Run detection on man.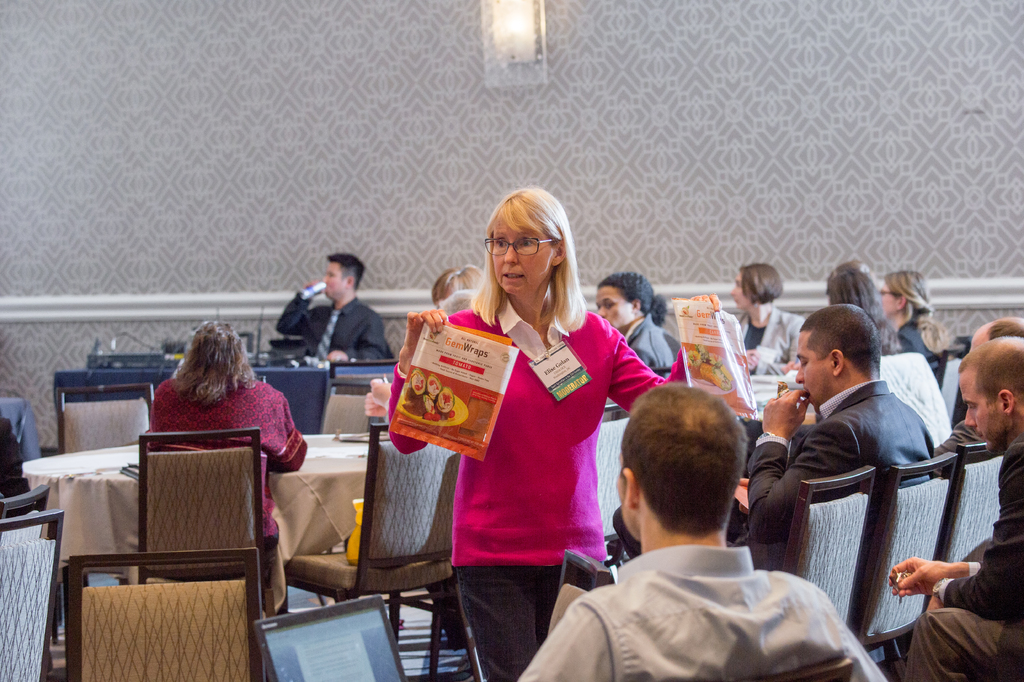
Result: 883/340/1023/681.
